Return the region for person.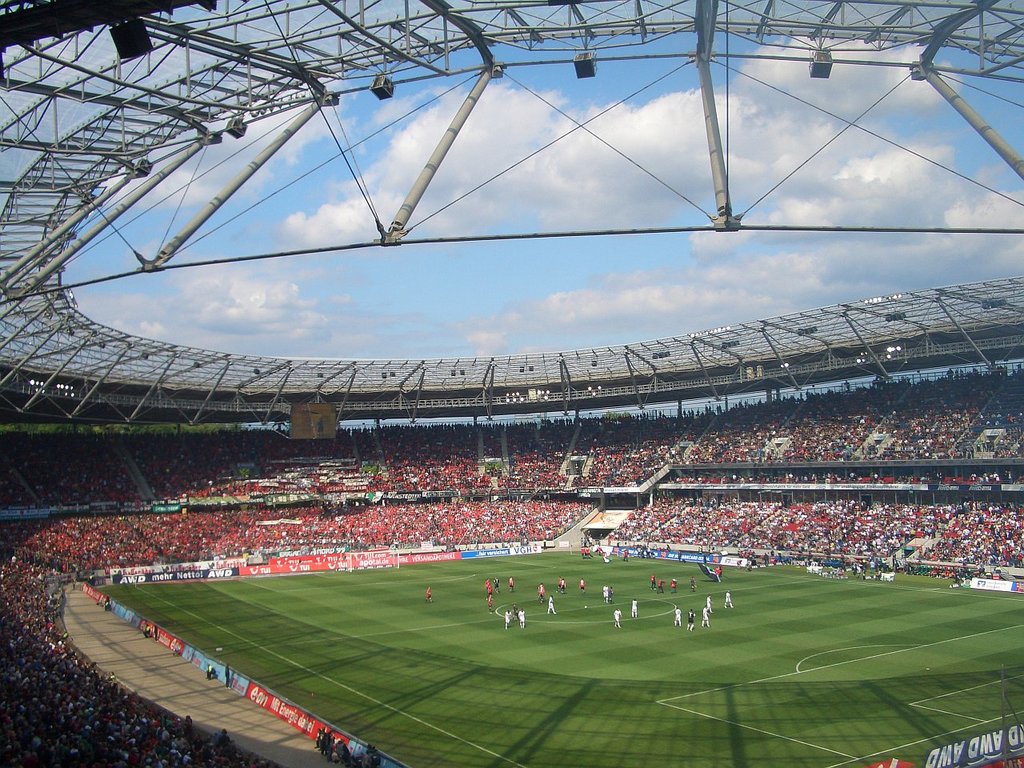
688:574:698:594.
